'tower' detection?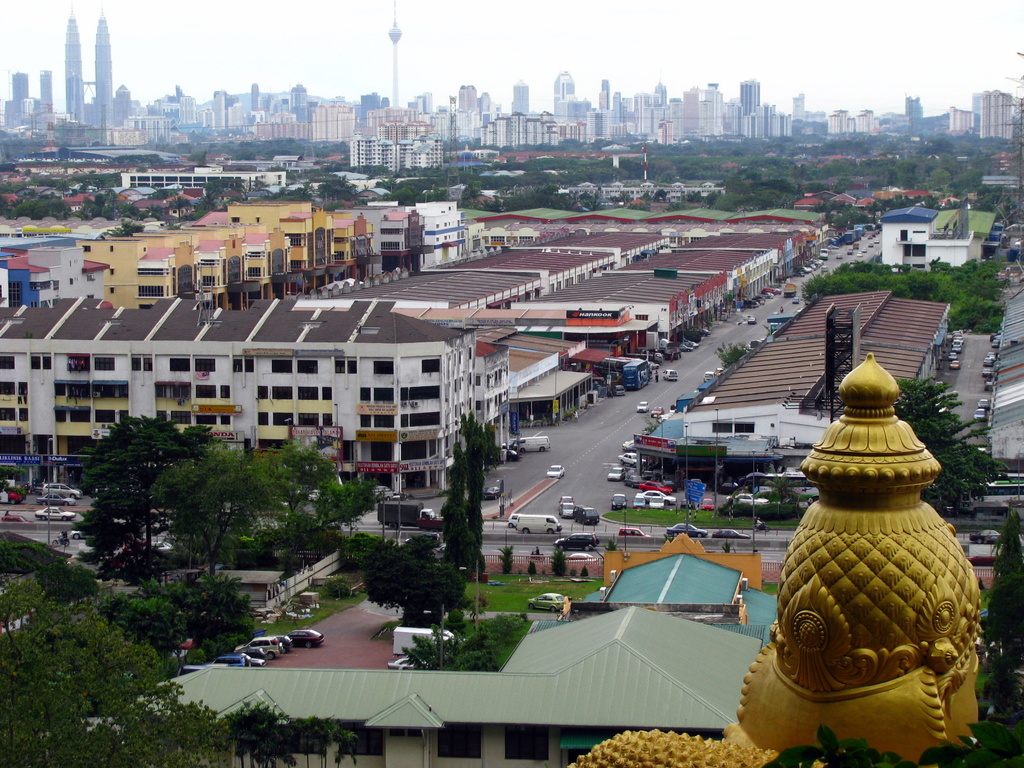
locate(310, 105, 354, 146)
